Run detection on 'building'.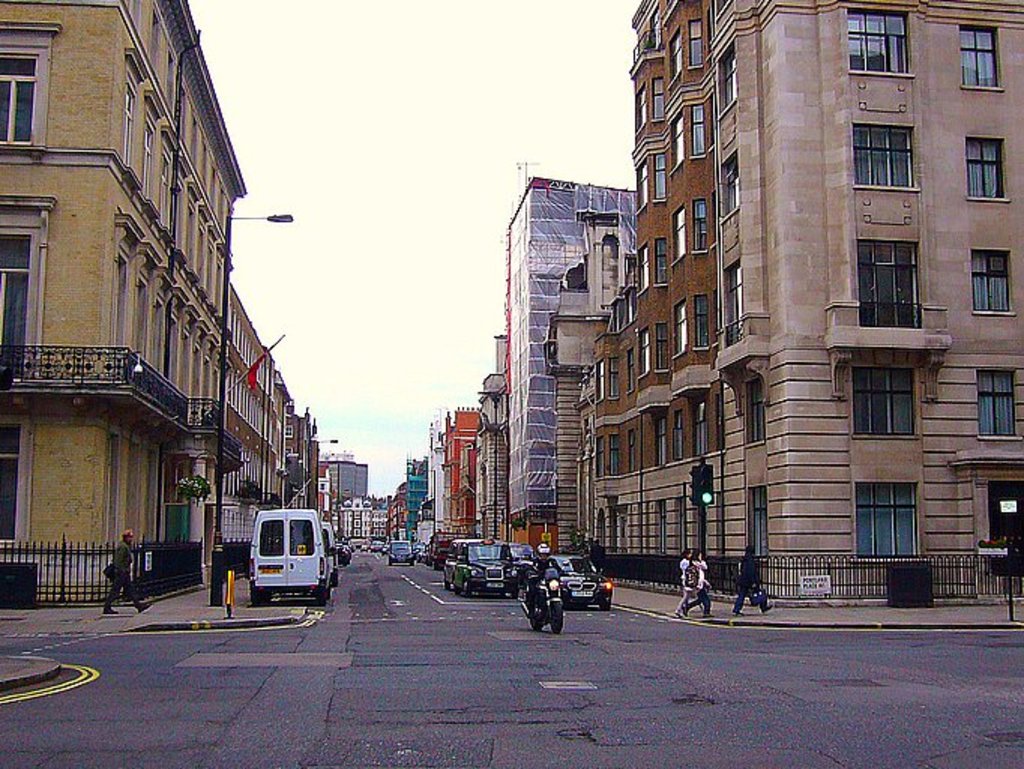
Result: region(405, 458, 425, 533).
